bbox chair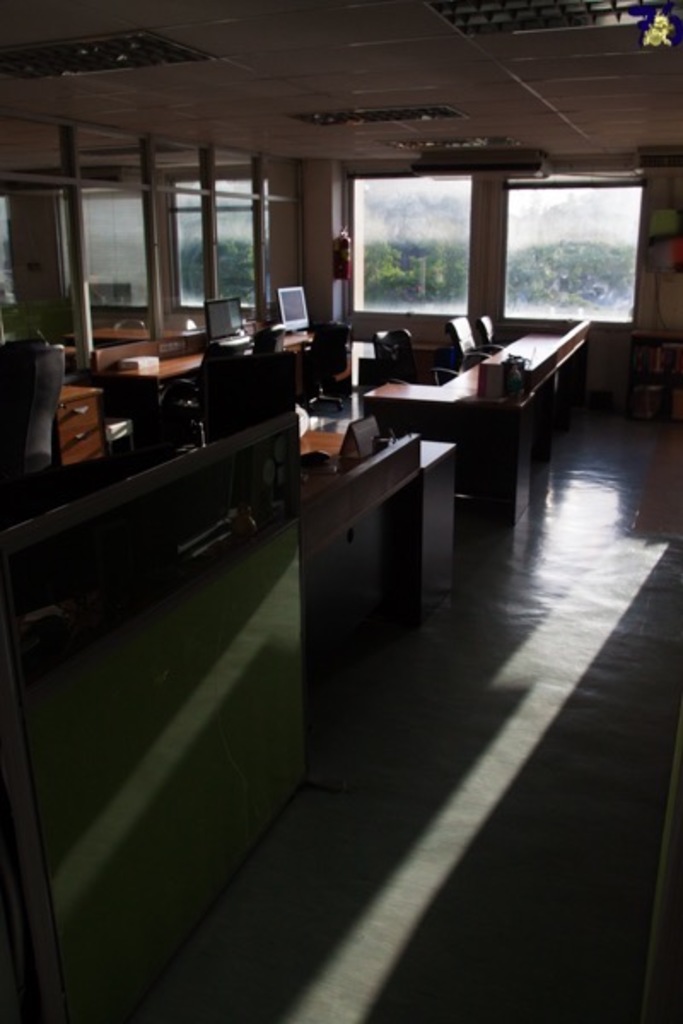
select_region(295, 324, 353, 413)
